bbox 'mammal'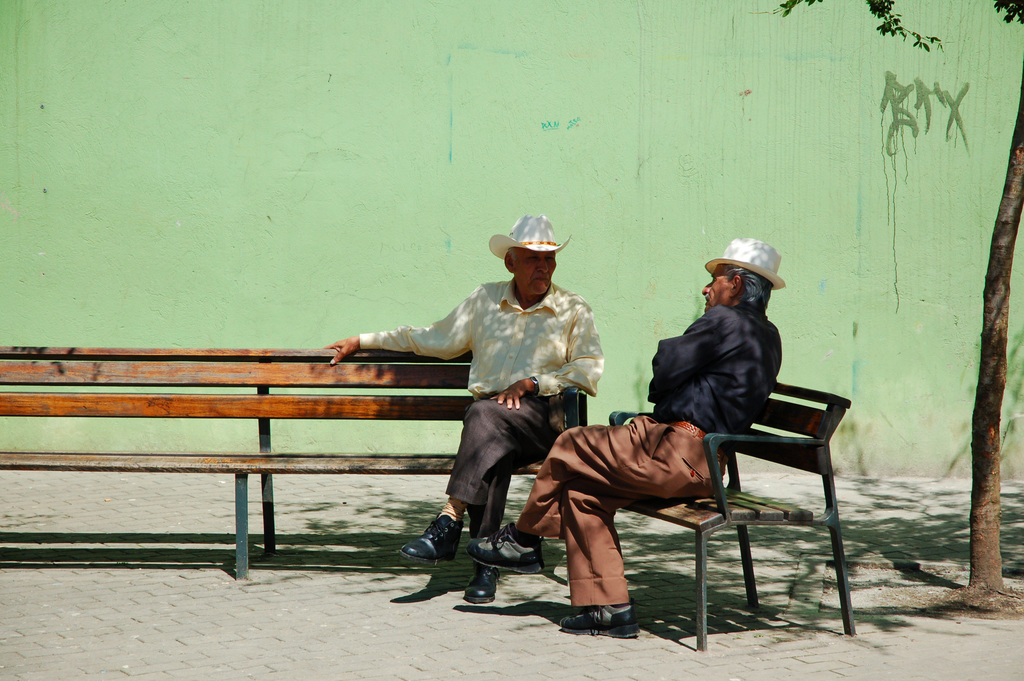
326,217,599,600
